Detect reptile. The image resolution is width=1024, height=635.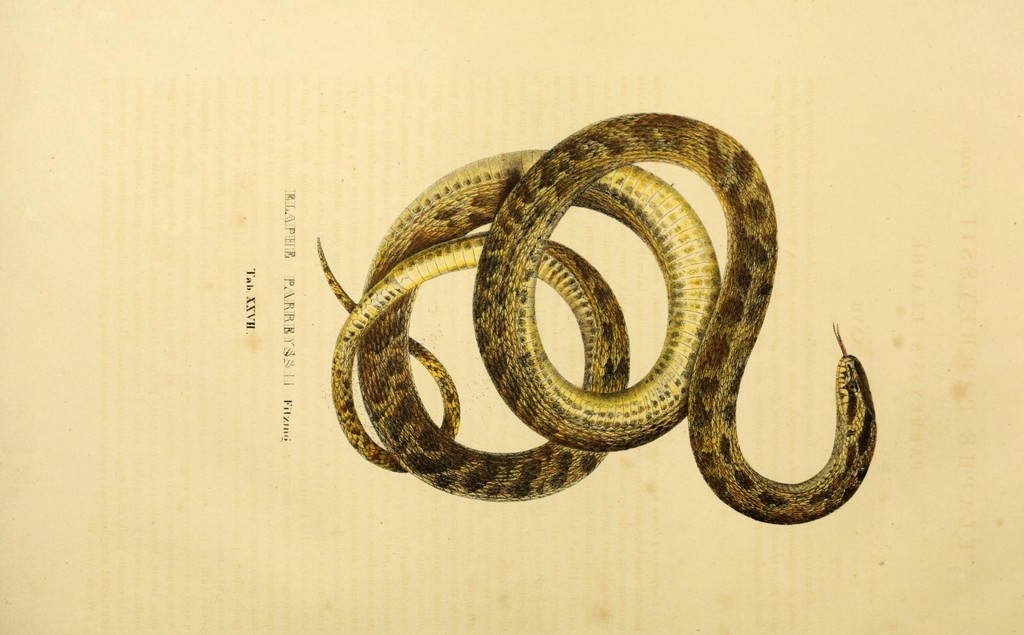
bbox=(316, 112, 877, 527).
